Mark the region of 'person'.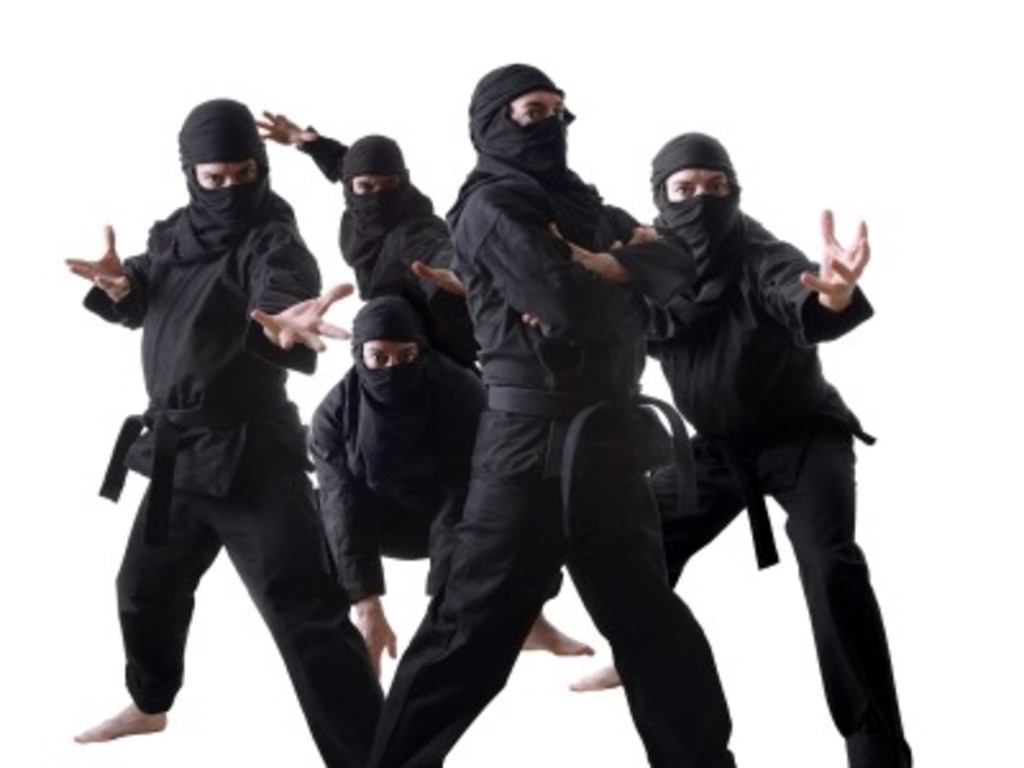
Region: {"x1": 302, "y1": 292, "x2": 594, "y2": 676}.
